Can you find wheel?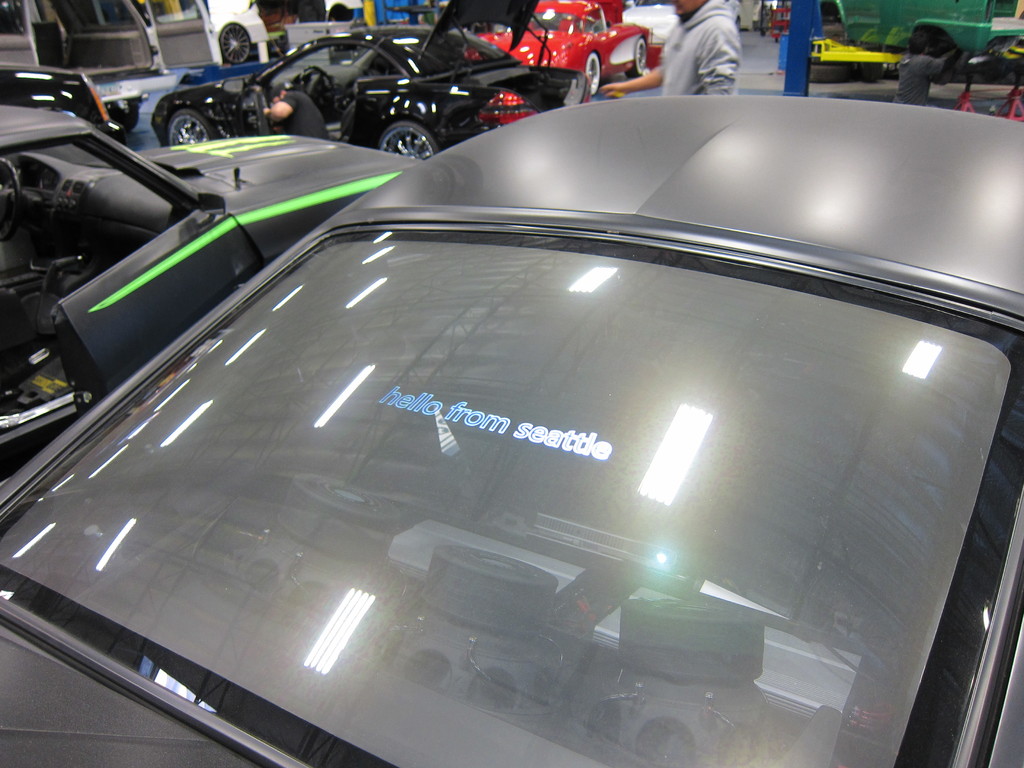
Yes, bounding box: detection(630, 35, 650, 81).
